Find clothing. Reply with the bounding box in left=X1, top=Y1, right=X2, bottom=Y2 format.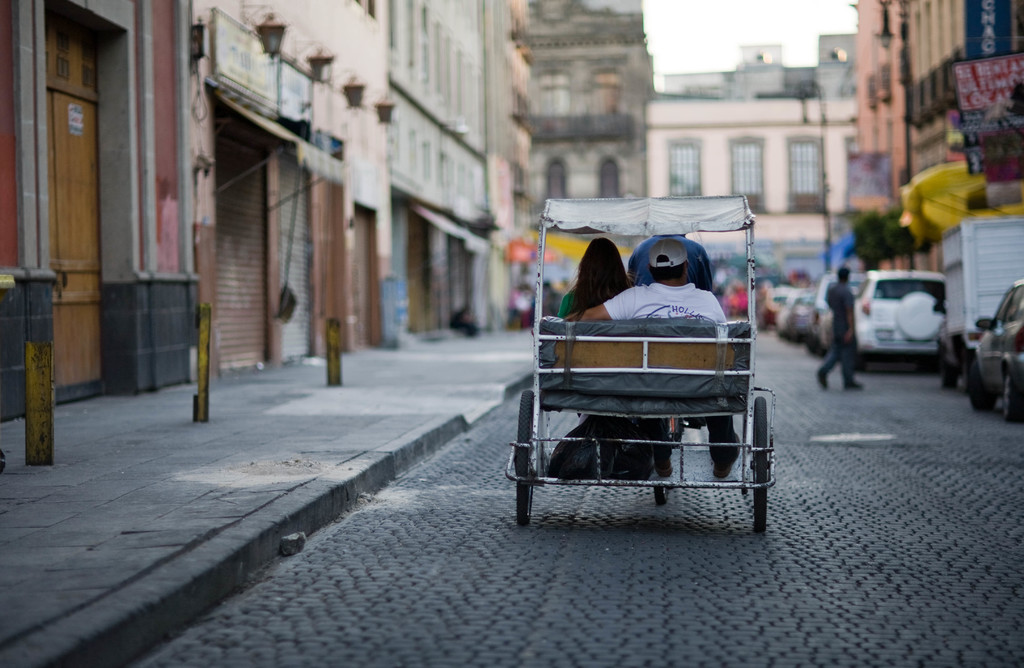
left=595, top=276, right=727, bottom=457.
